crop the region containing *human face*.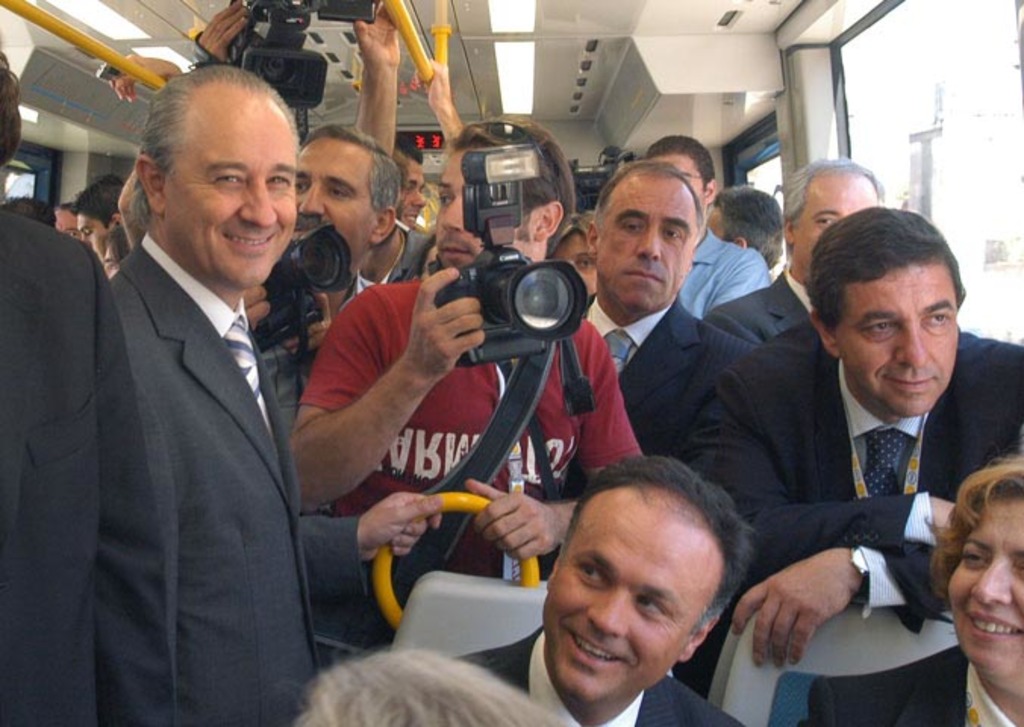
Crop region: box=[436, 142, 533, 271].
